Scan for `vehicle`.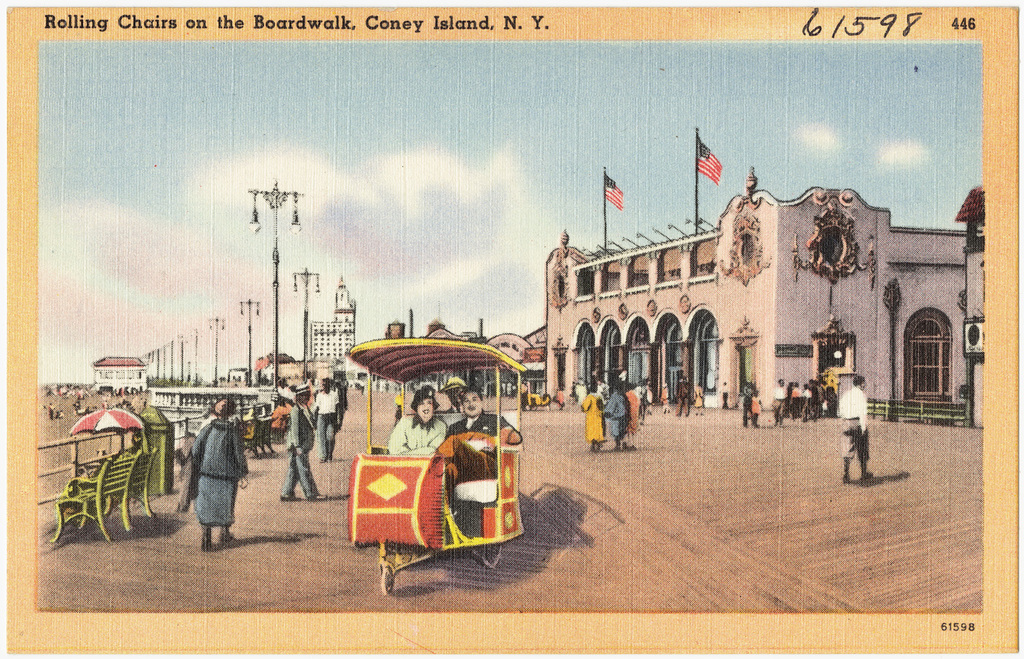
Scan result: {"x1": 346, "y1": 329, "x2": 528, "y2": 592}.
